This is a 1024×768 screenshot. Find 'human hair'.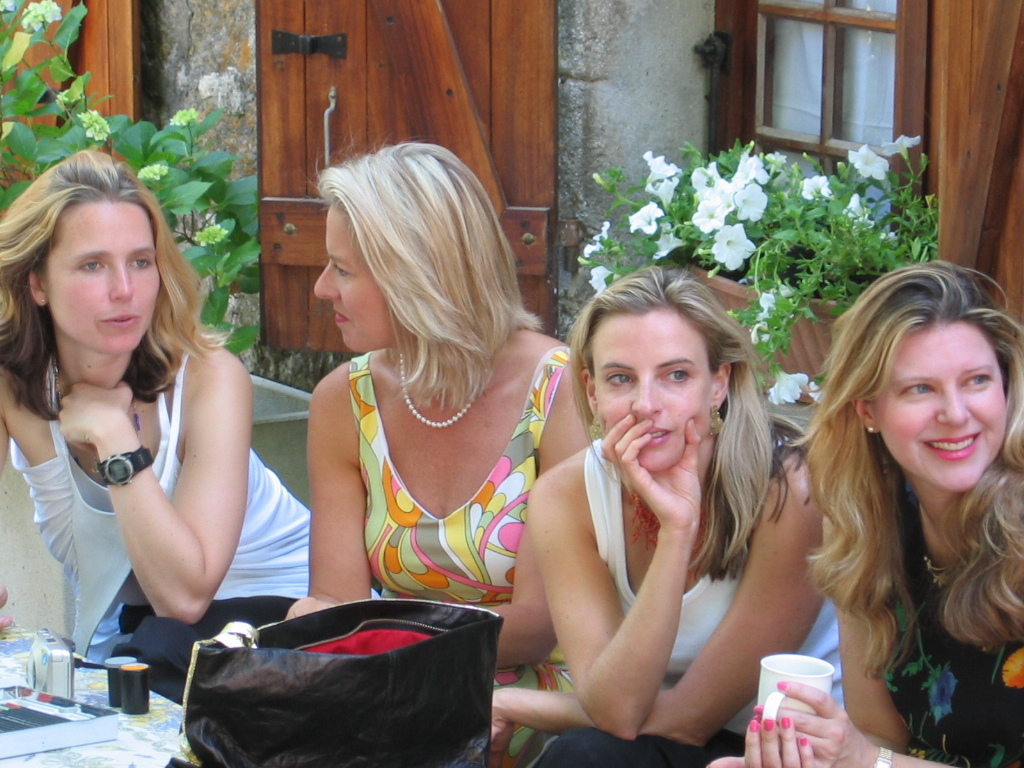
Bounding box: Rect(791, 263, 1023, 684).
